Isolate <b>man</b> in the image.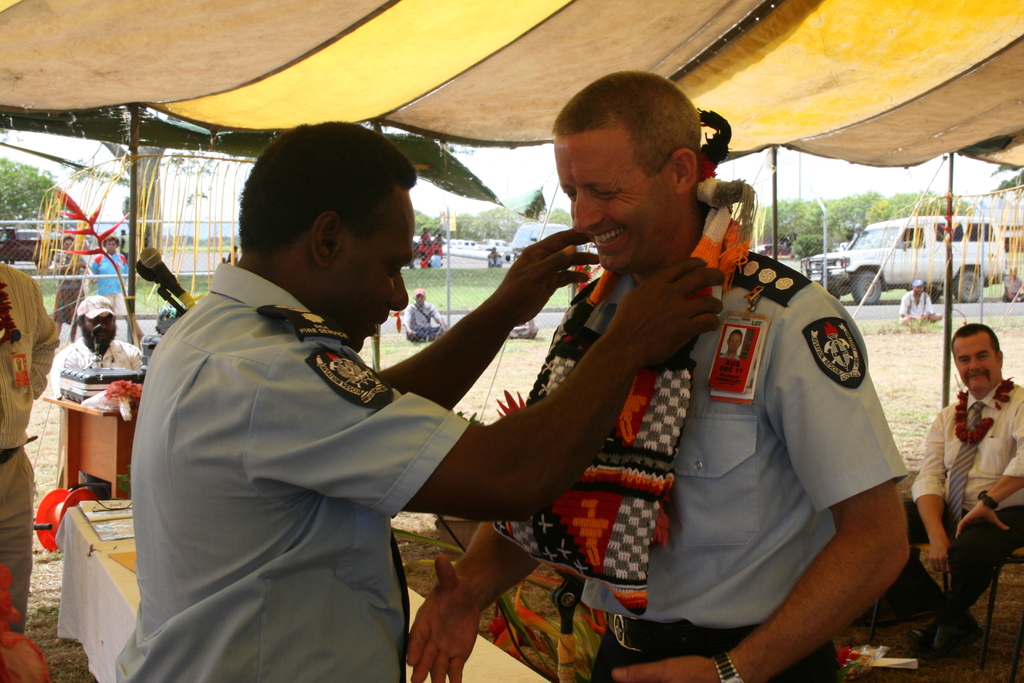
Isolated region: bbox=[49, 294, 149, 403].
